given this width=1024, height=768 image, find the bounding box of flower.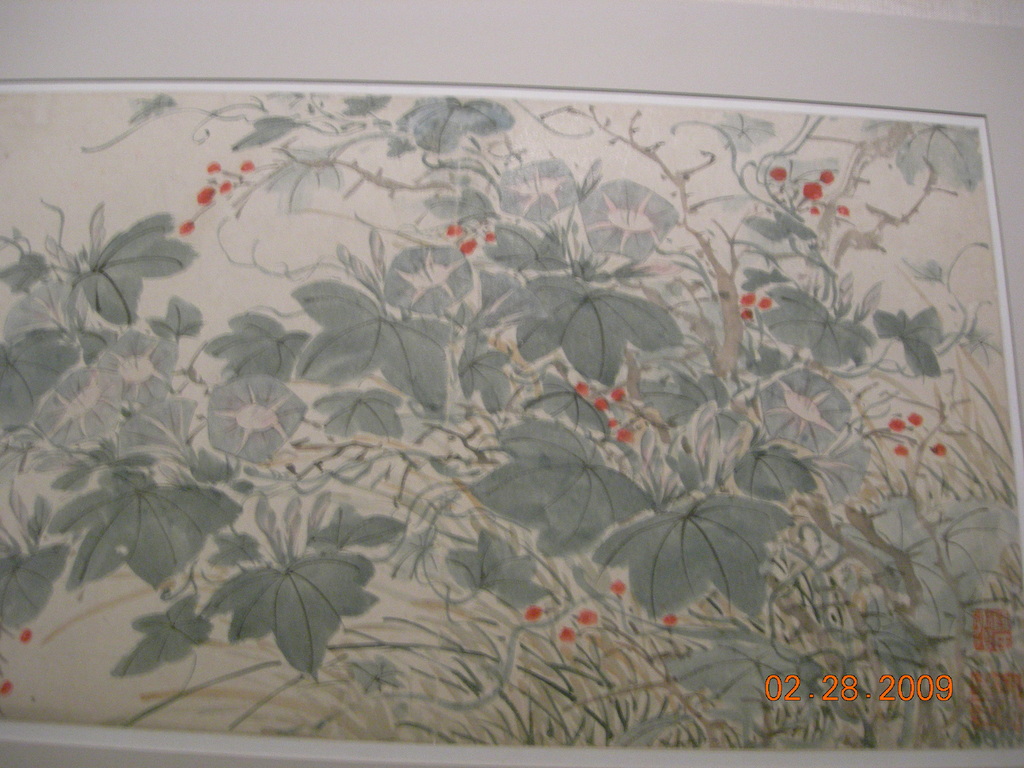
[left=663, top=611, right=676, bottom=627].
